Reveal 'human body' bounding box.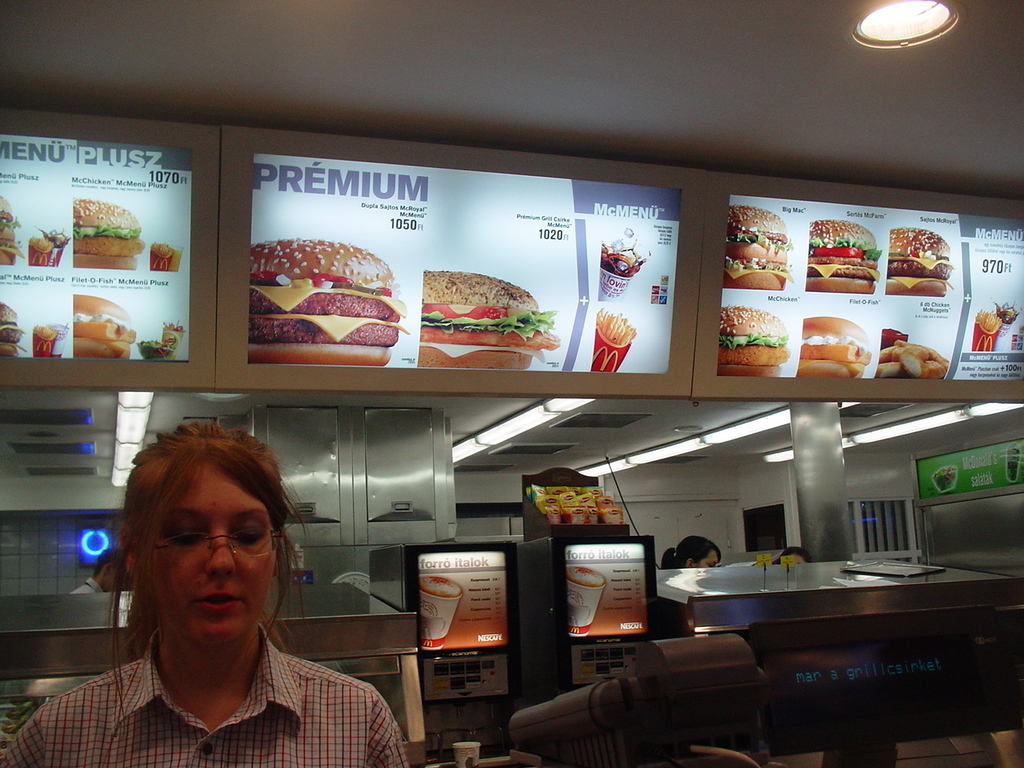
Revealed: [72,436,369,767].
